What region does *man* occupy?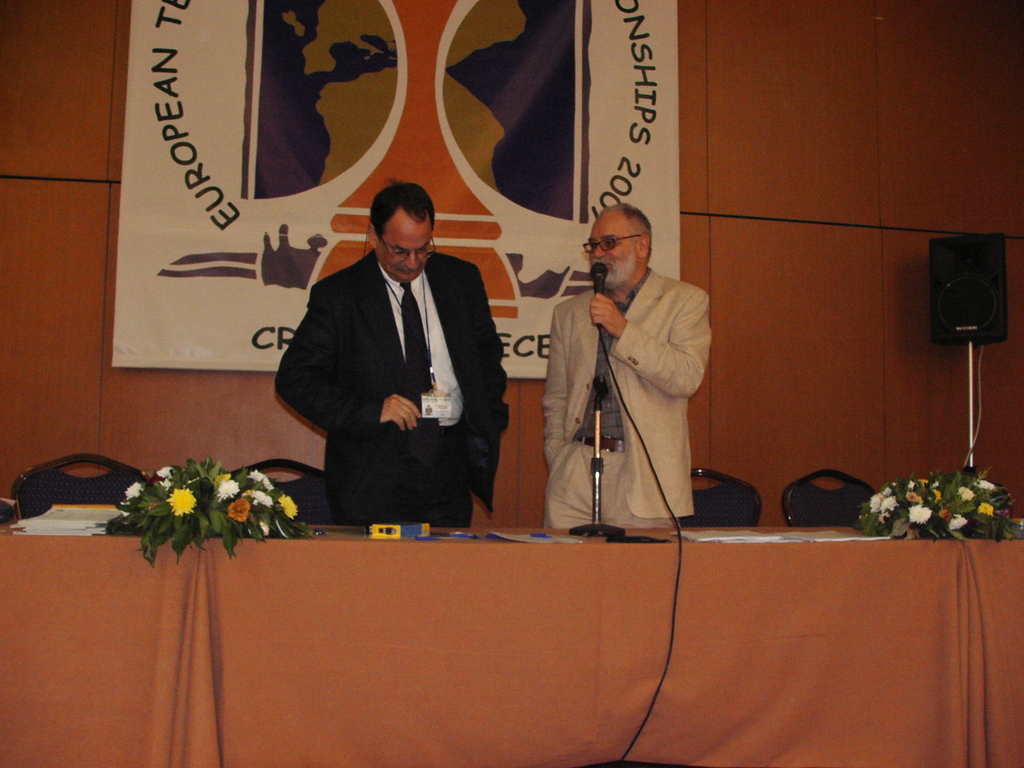
{"x1": 268, "y1": 176, "x2": 515, "y2": 529}.
